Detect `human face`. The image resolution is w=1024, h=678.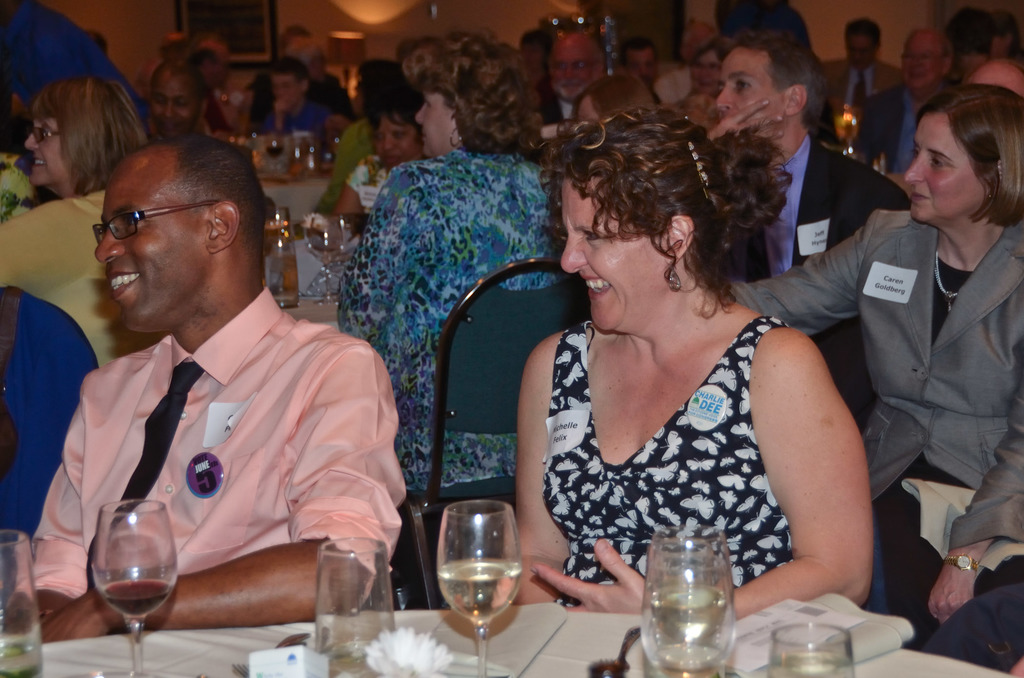
[x1=409, y1=83, x2=459, y2=155].
